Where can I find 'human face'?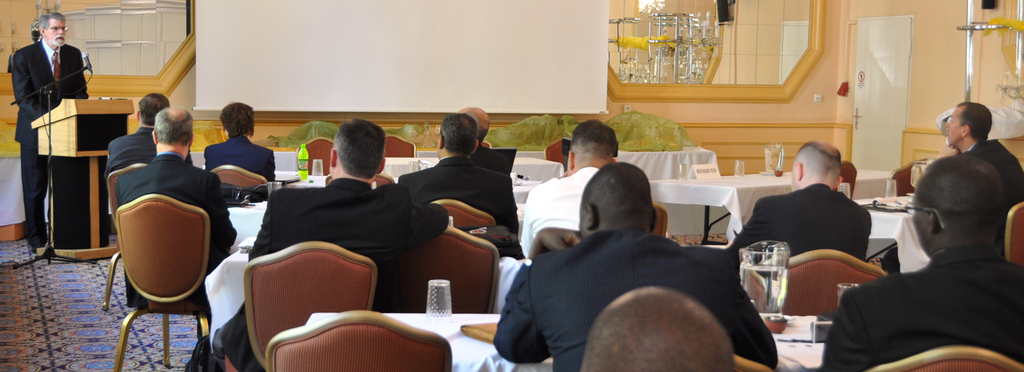
You can find it at region(945, 104, 963, 143).
